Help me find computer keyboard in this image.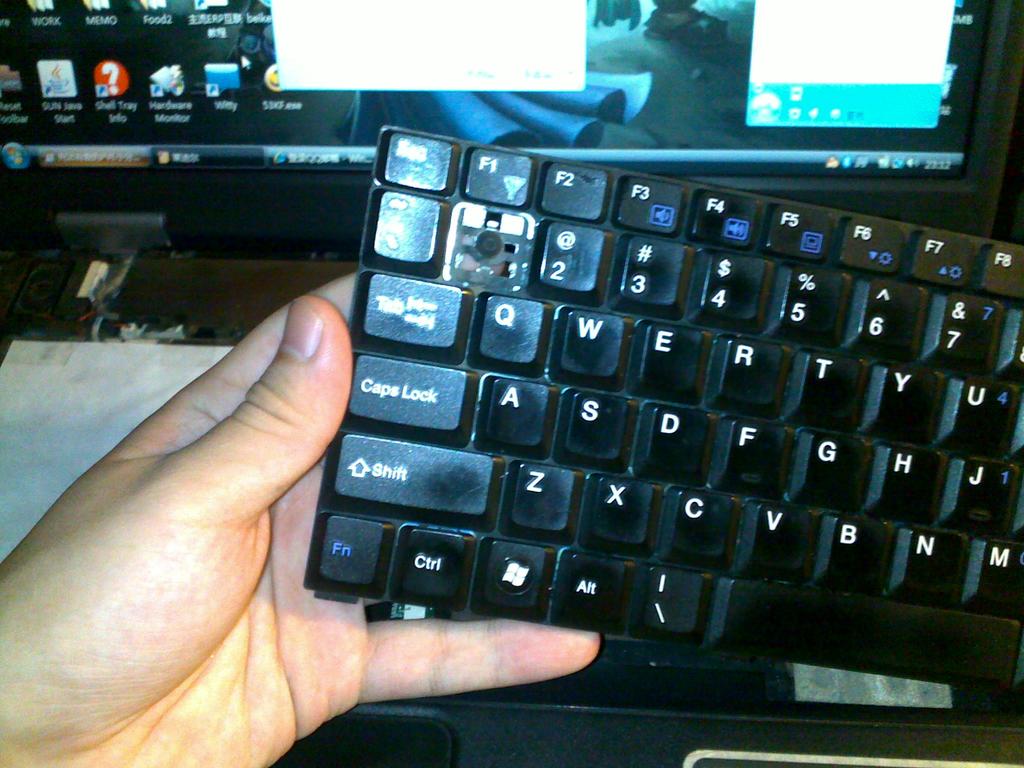
Found it: [300, 124, 1023, 691].
